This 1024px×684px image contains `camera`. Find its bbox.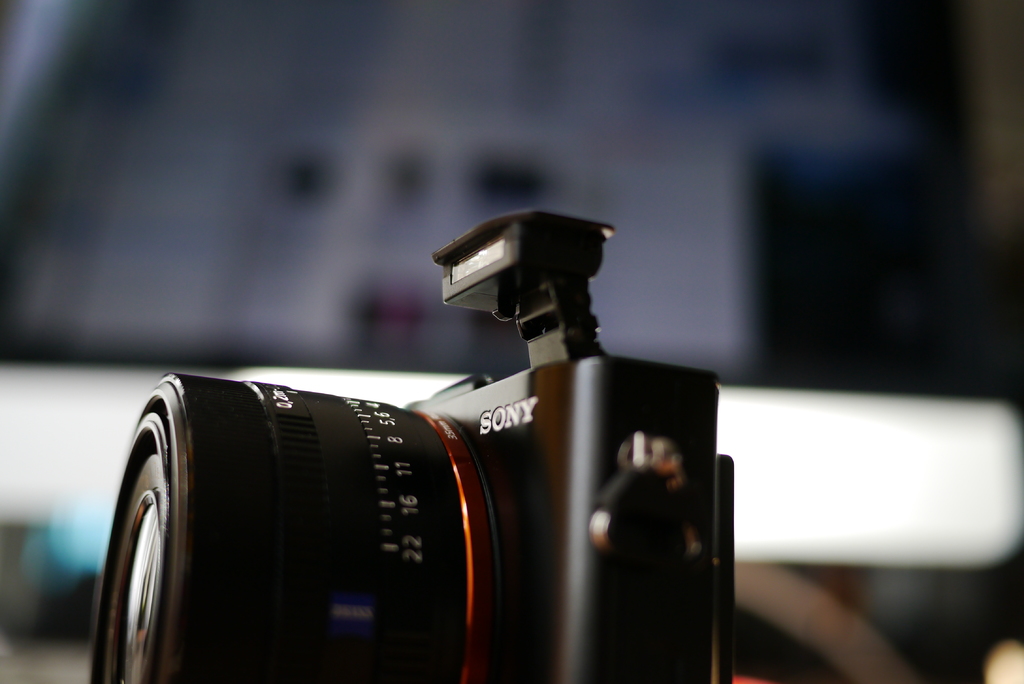
62:238:702:674.
